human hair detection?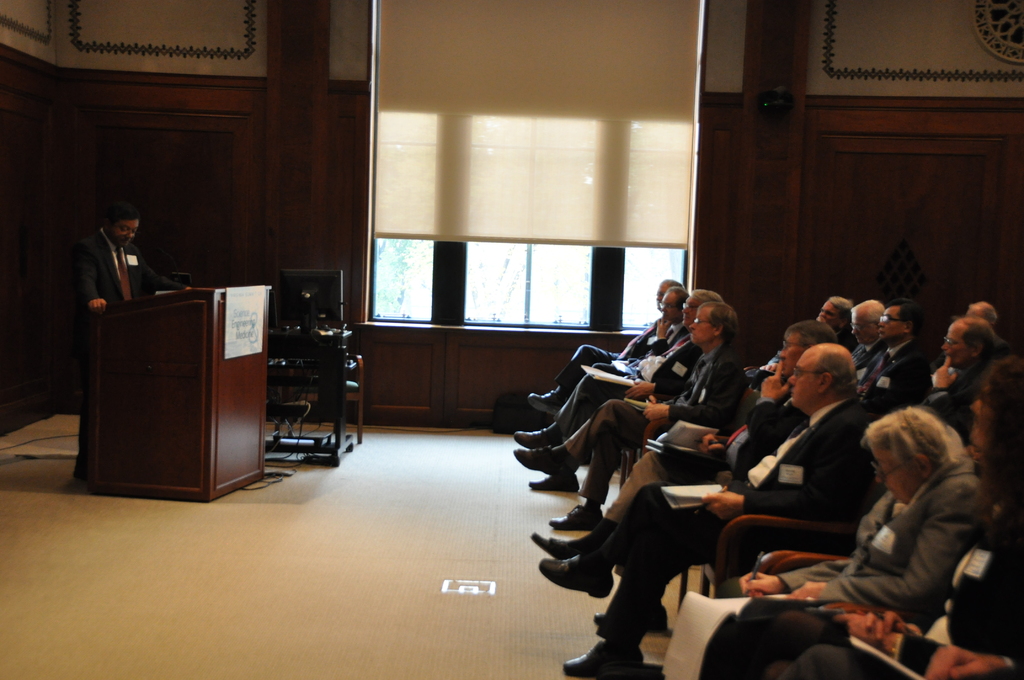
bbox(665, 278, 686, 291)
